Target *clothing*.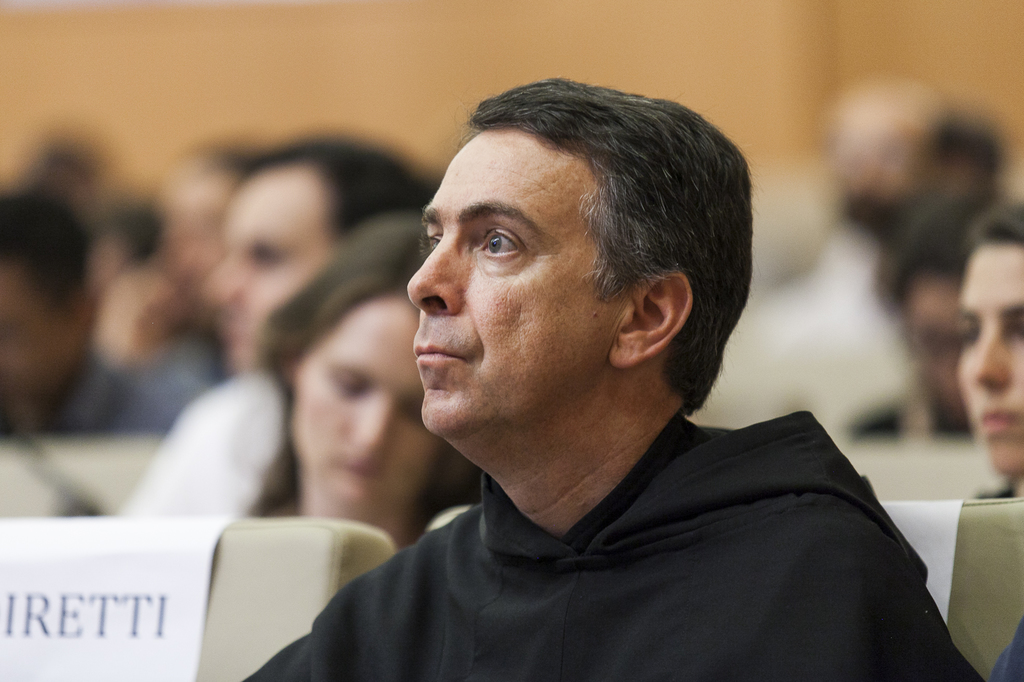
Target region: rect(227, 401, 1023, 678).
